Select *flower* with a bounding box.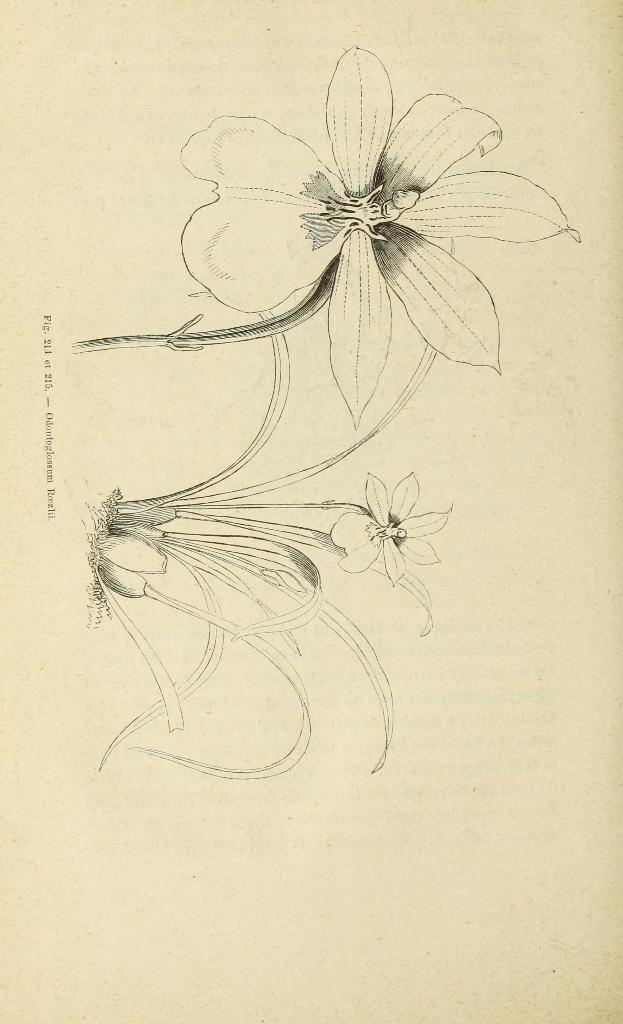
region(329, 474, 457, 586).
